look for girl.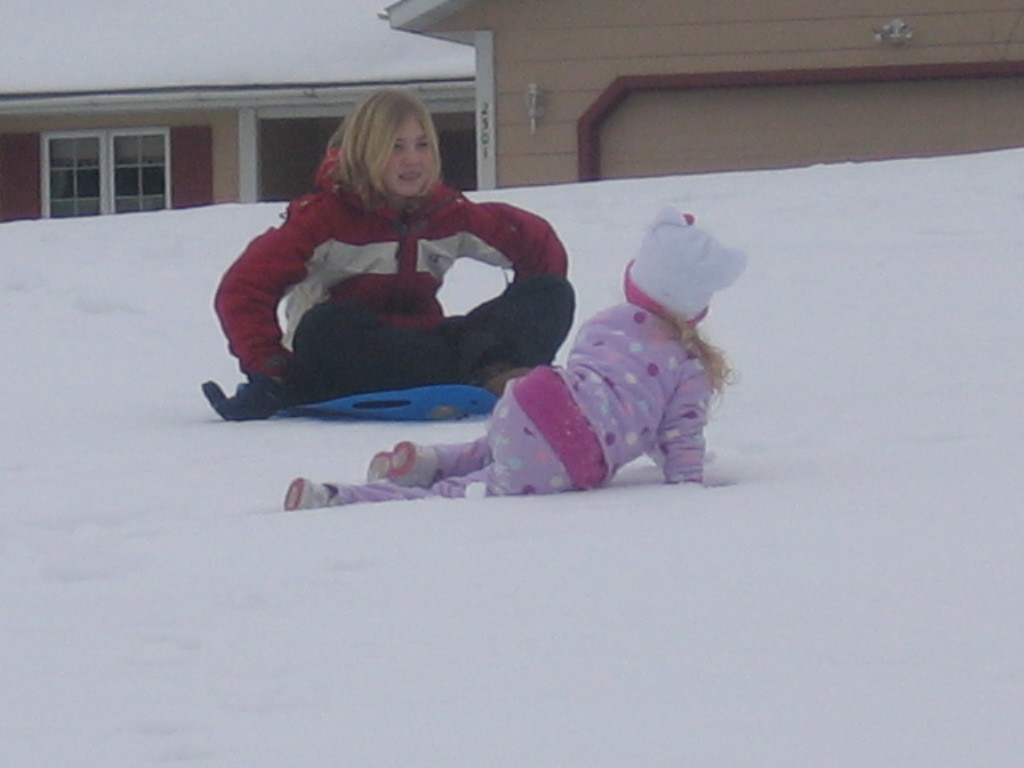
Found: x1=202 y1=88 x2=566 y2=415.
